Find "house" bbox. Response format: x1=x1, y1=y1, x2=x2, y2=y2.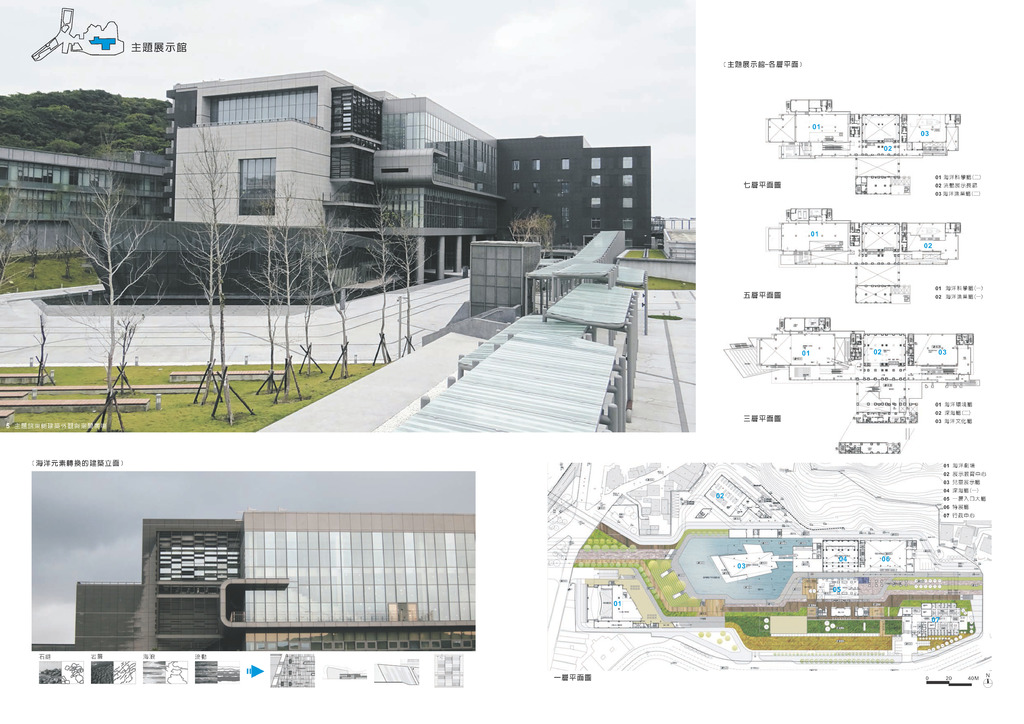
x1=175, y1=74, x2=651, y2=296.
